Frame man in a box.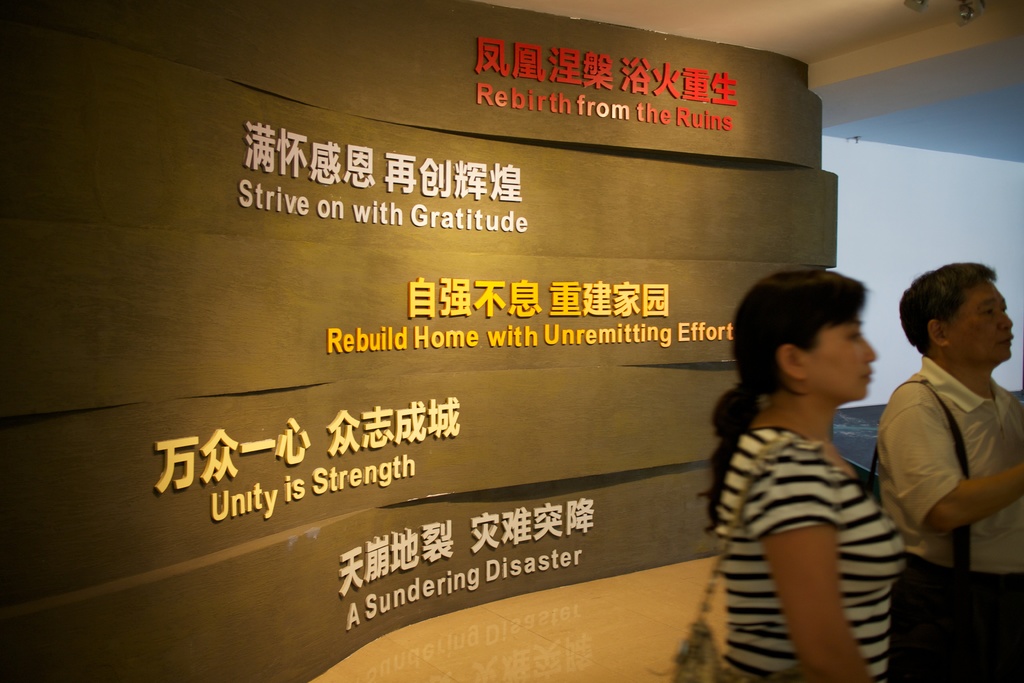
(859, 258, 1023, 650).
